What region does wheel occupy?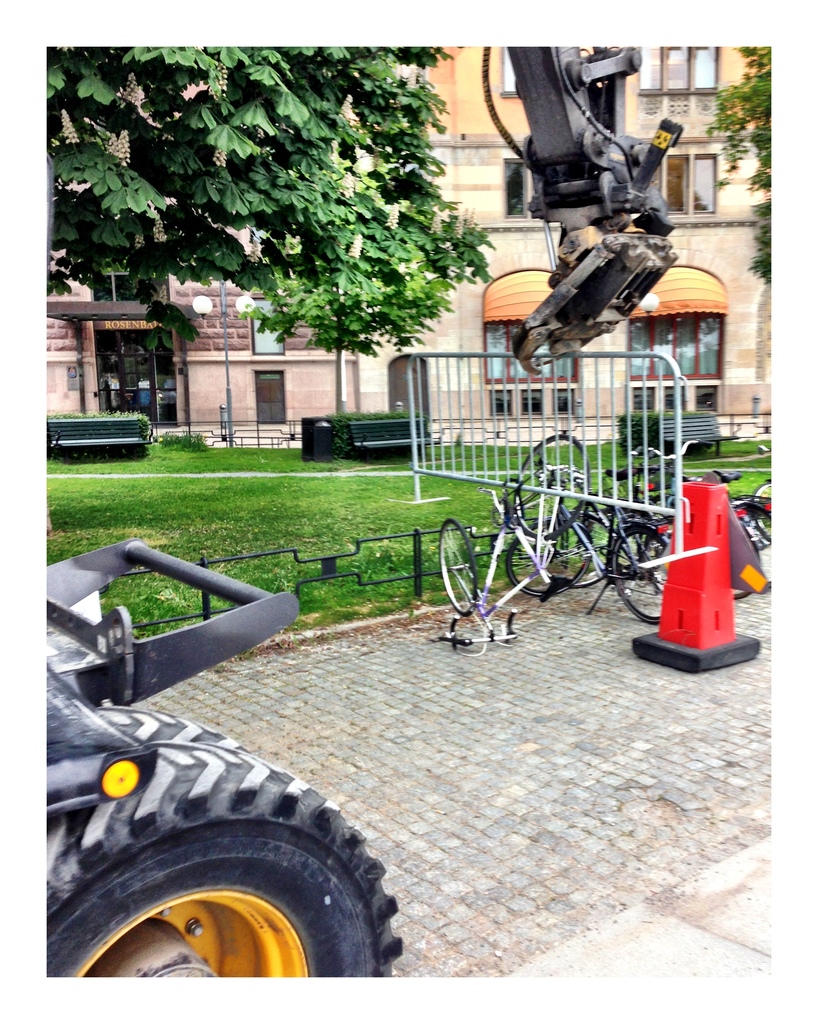
(left=440, top=519, right=476, bottom=627).
